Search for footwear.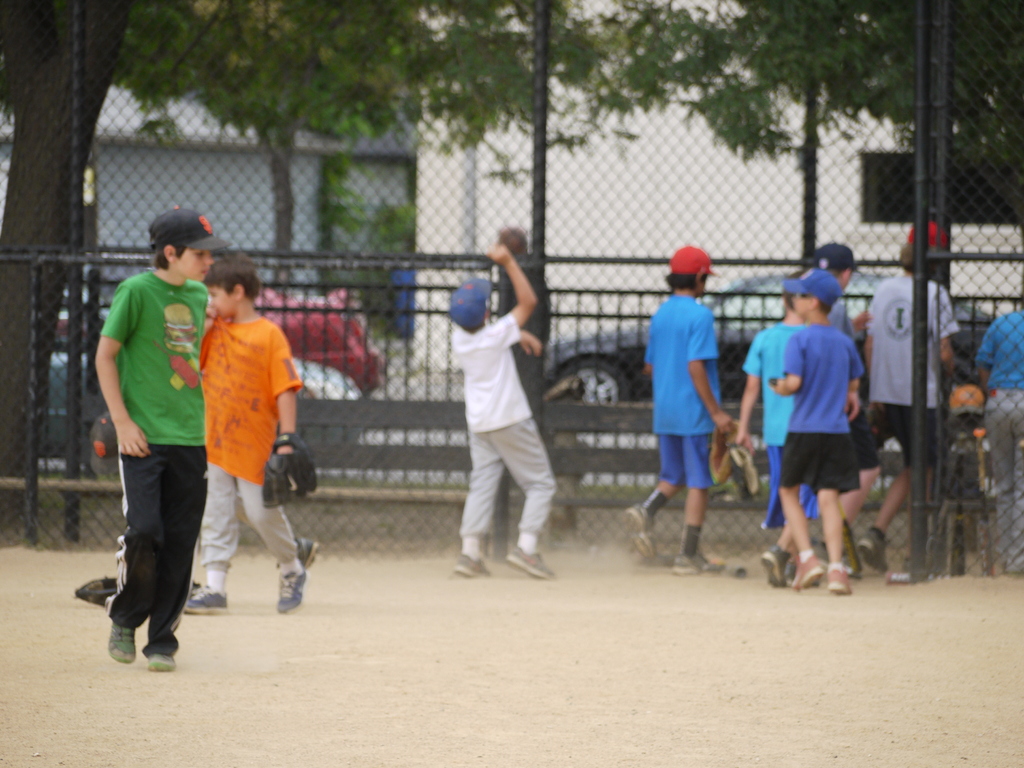
Found at {"left": 110, "top": 623, "right": 135, "bottom": 666}.
